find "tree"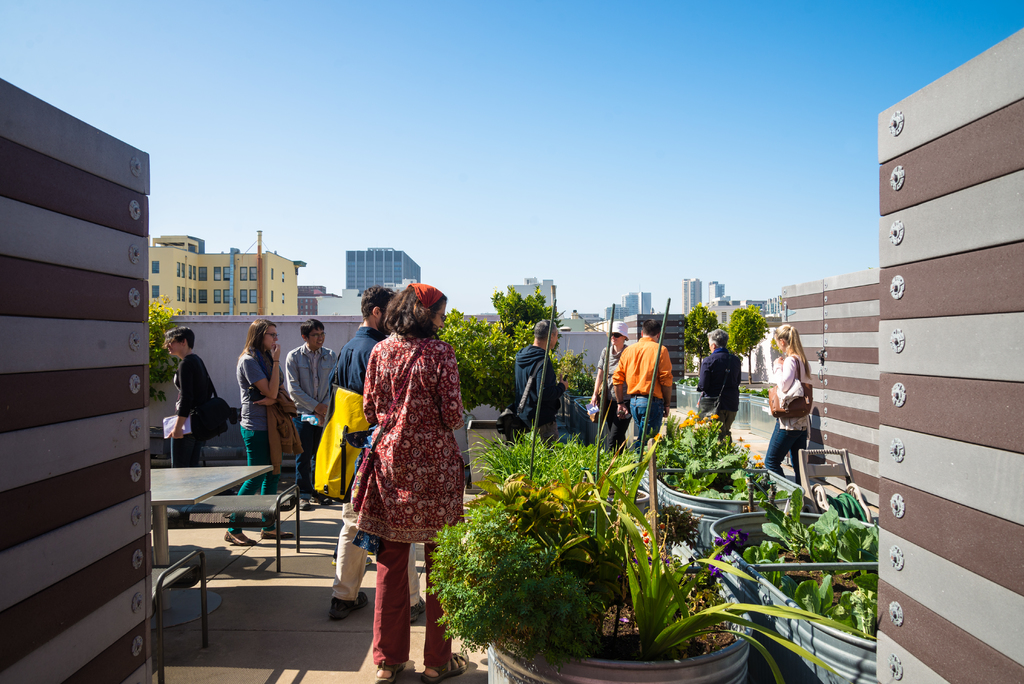
{"x1": 488, "y1": 282, "x2": 568, "y2": 352}
